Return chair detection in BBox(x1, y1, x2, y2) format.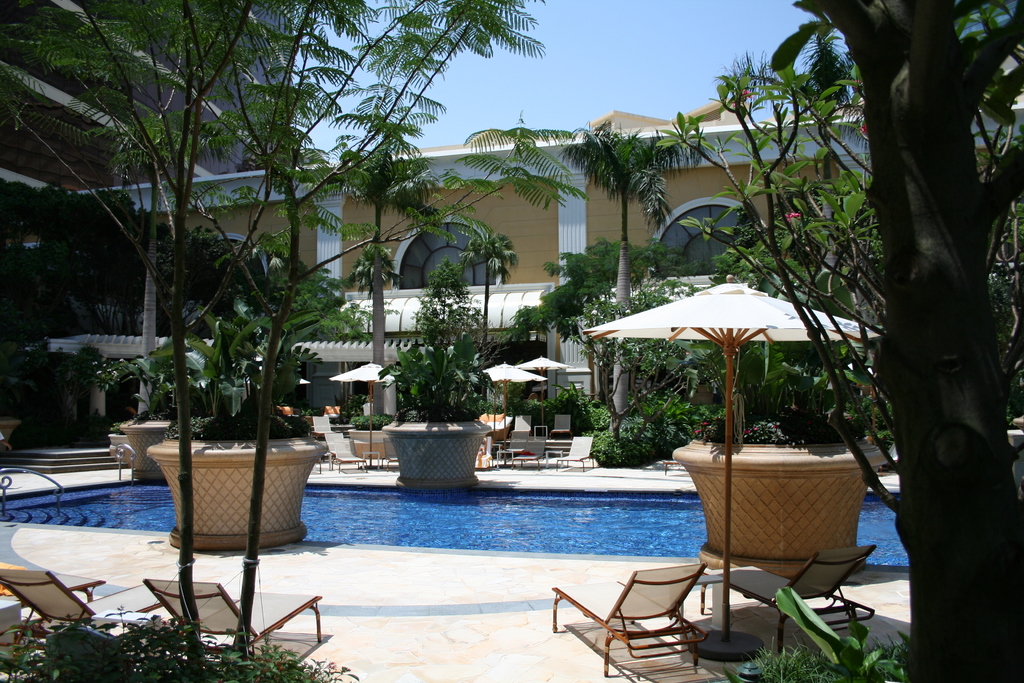
BBox(552, 435, 600, 472).
